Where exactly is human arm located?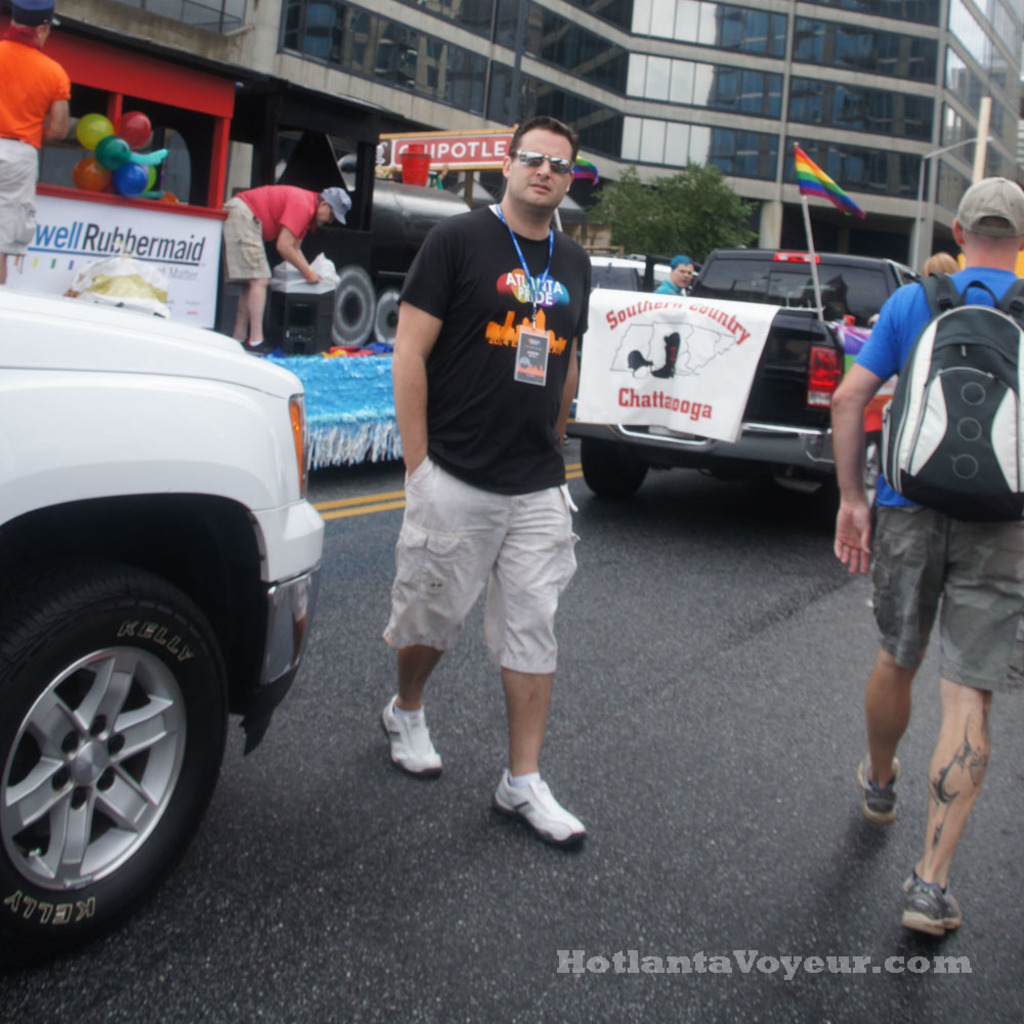
Its bounding box is bbox(549, 257, 592, 443).
